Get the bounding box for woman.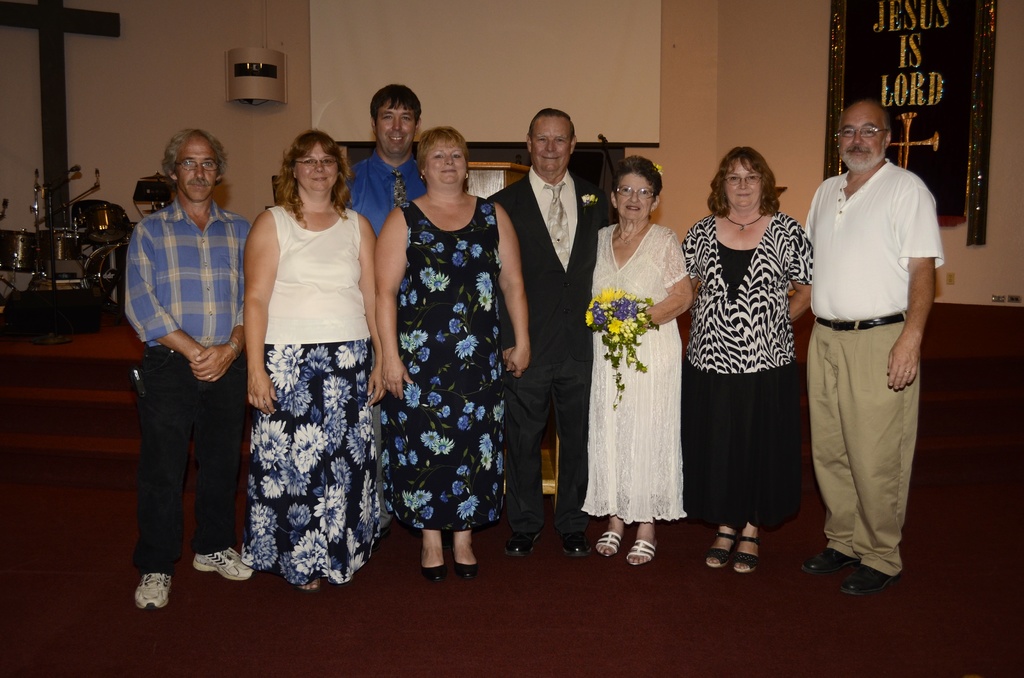
{"left": 676, "top": 147, "right": 811, "bottom": 574}.
